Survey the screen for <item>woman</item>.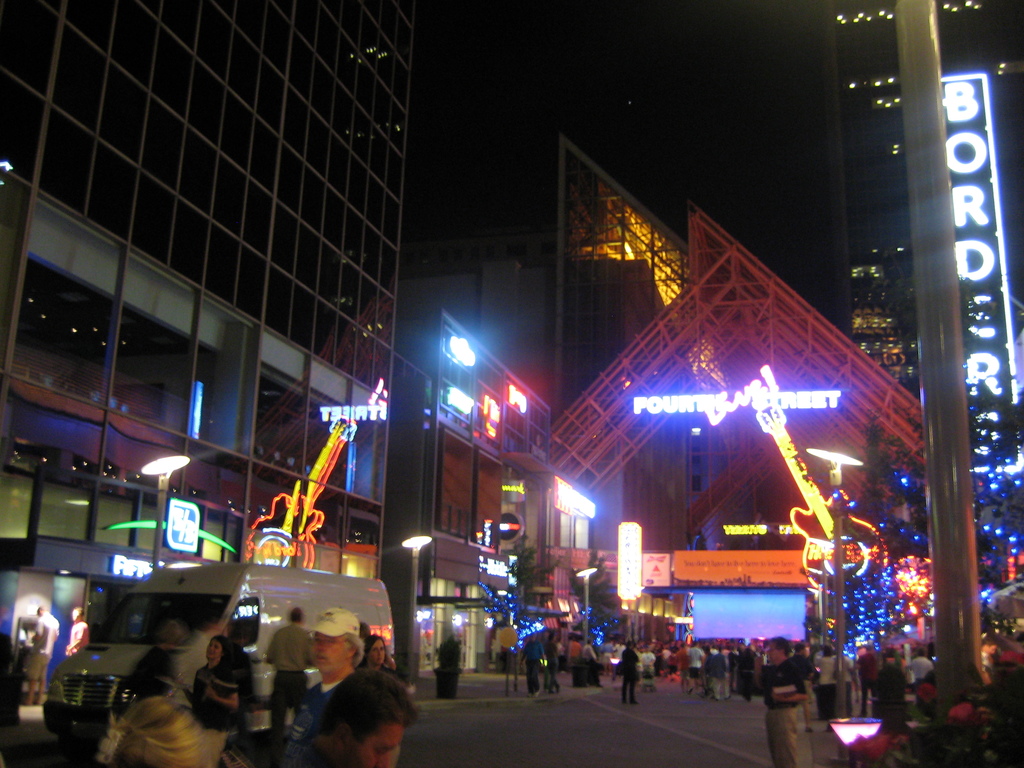
Survey found: [left=188, top=630, right=243, bottom=735].
